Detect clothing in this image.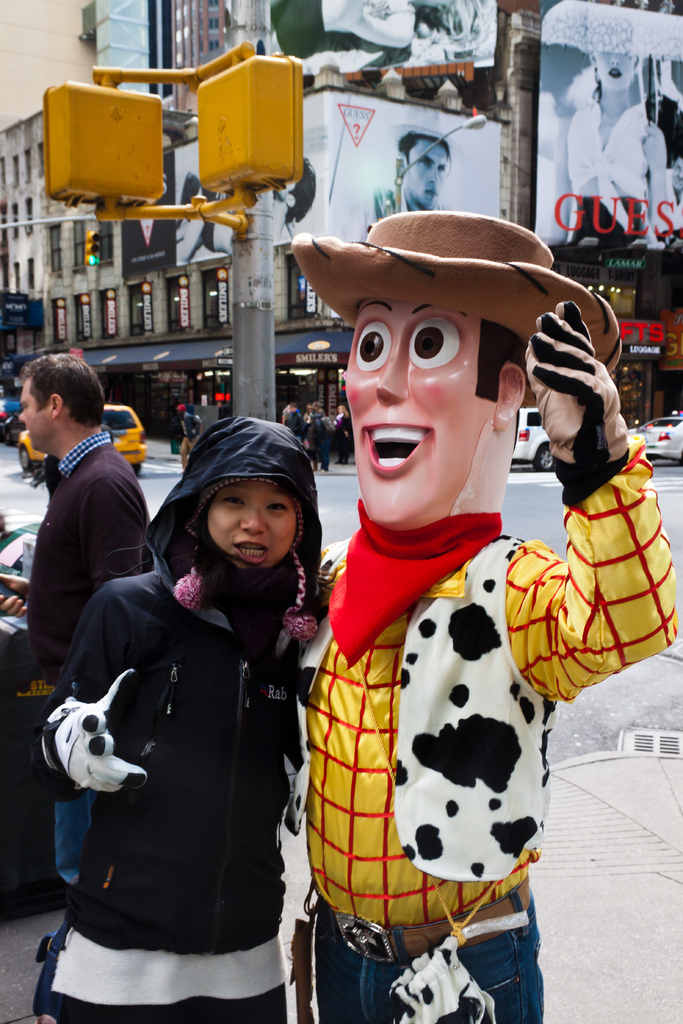
Detection: [left=562, top=101, right=636, bottom=246].
